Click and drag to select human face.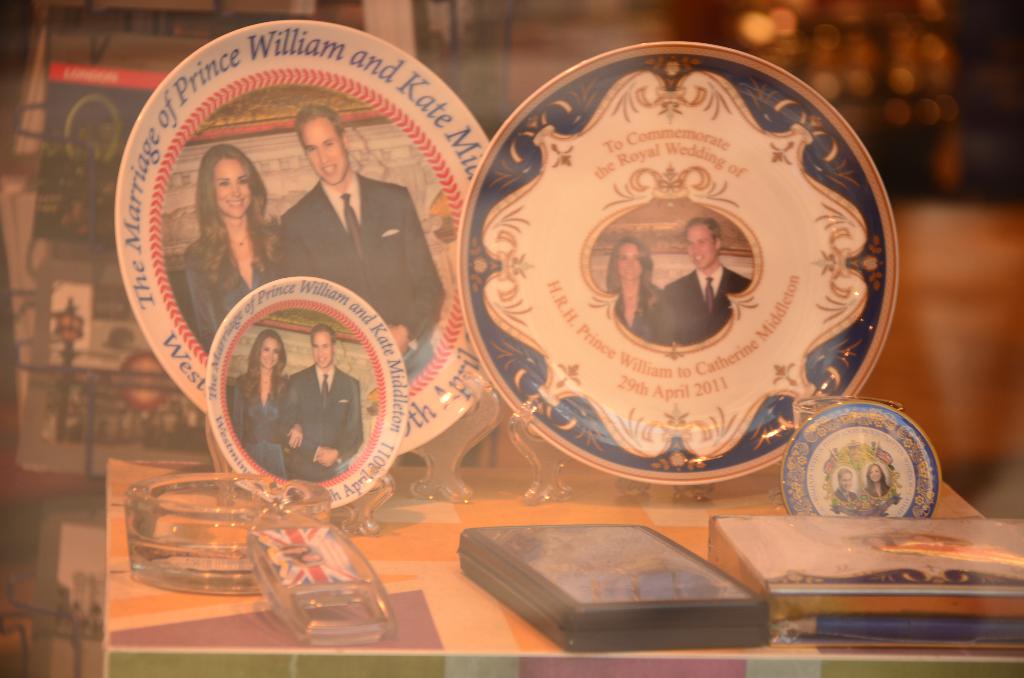
Selection: locate(617, 242, 643, 280).
